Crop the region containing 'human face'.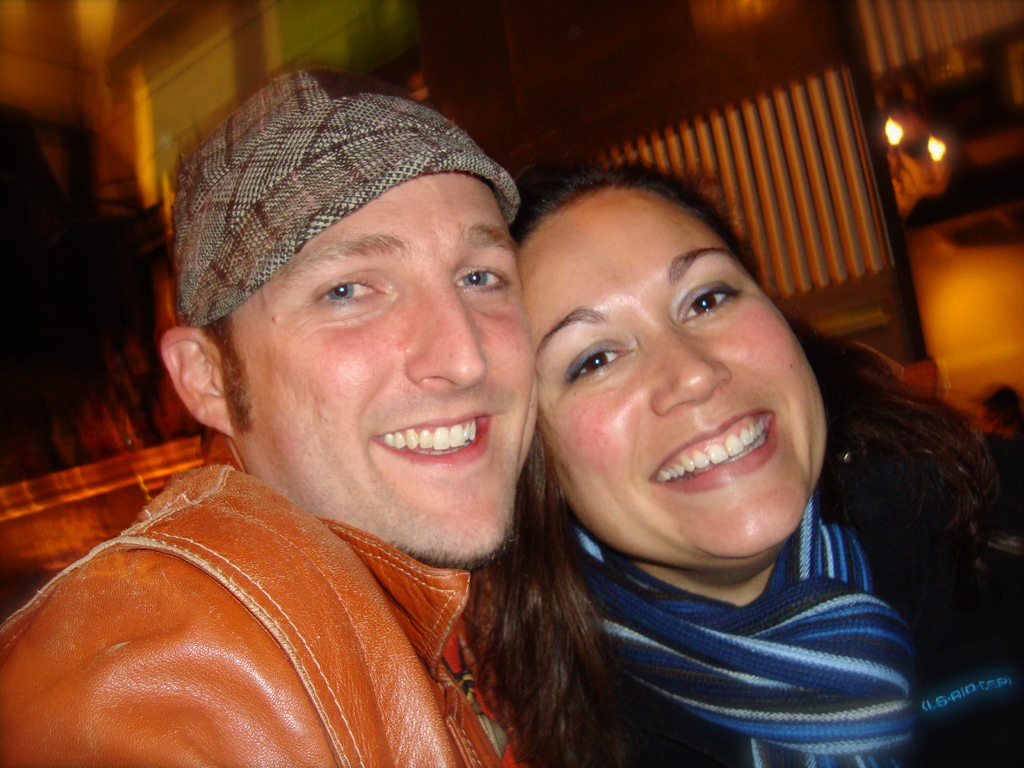
Crop region: (227,175,540,569).
